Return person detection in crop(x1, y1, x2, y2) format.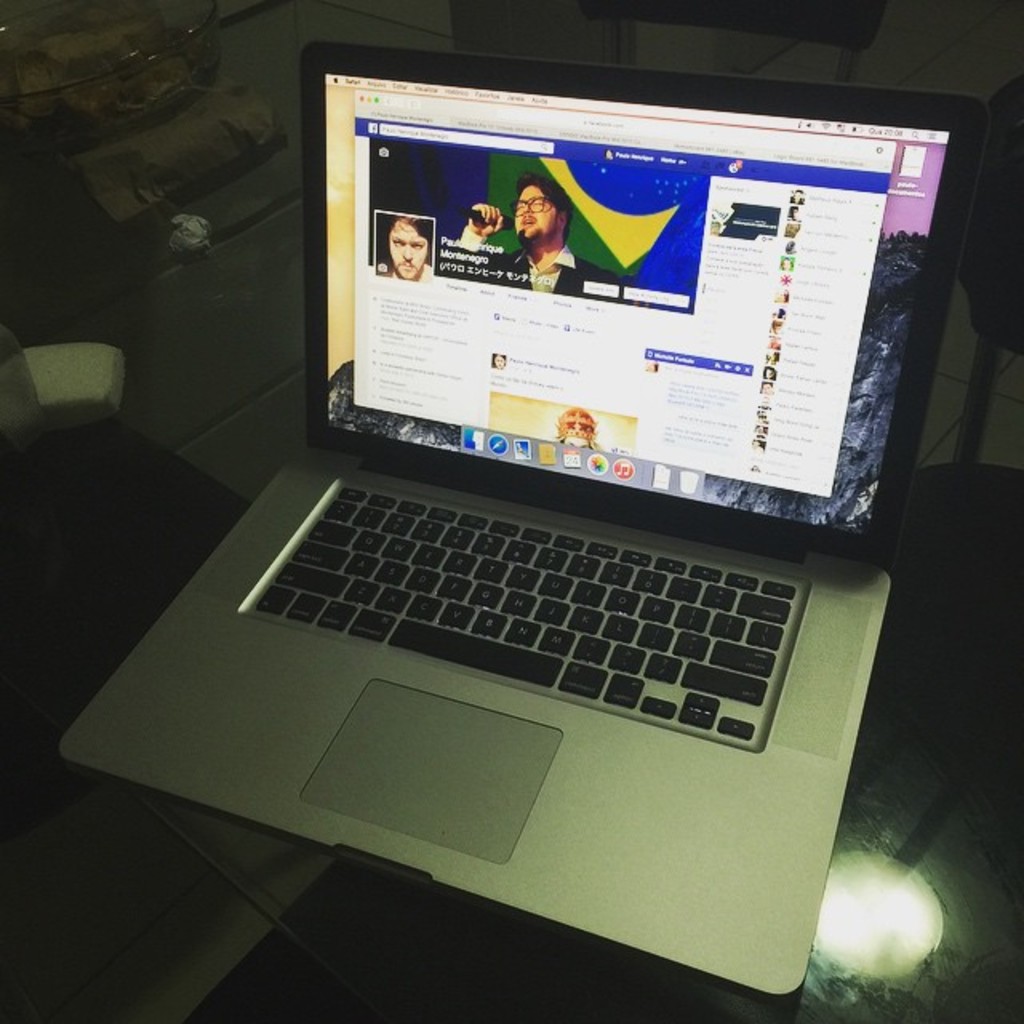
crop(790, 187, 798, 198).
